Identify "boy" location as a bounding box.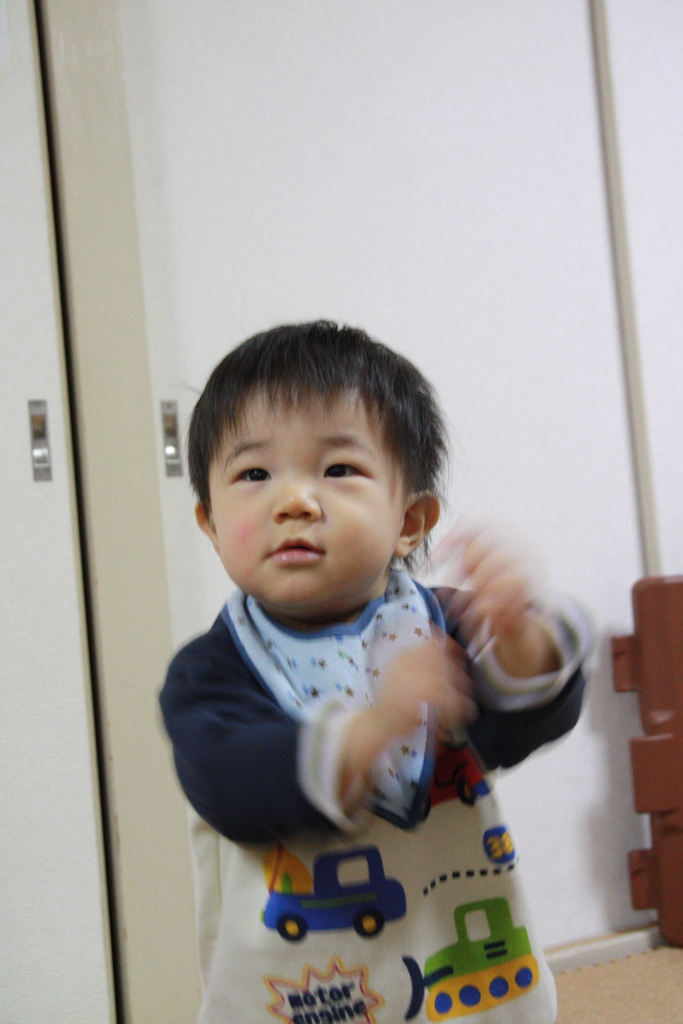
bbox(140, 313, 556, 955).
